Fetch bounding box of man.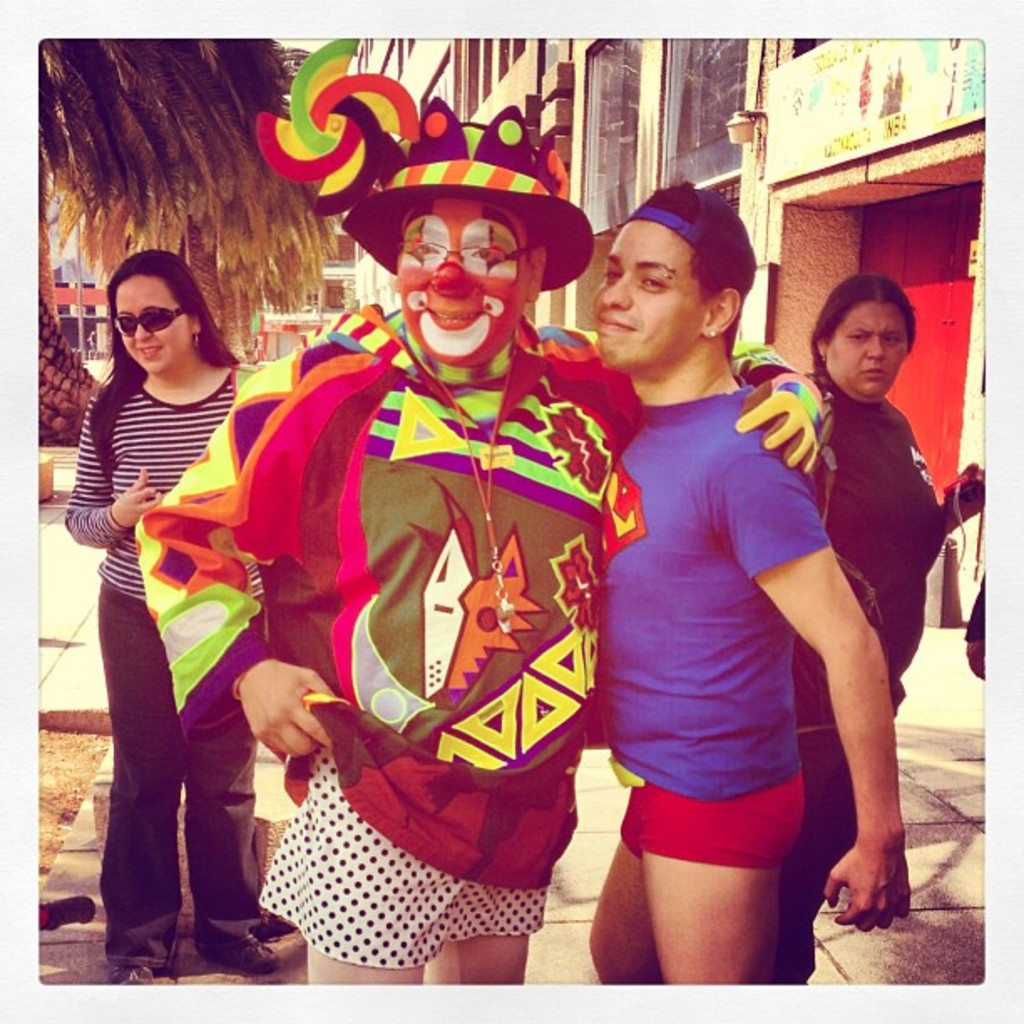
Bbox: x1=587, y1=189, x2=909, y2=984.
